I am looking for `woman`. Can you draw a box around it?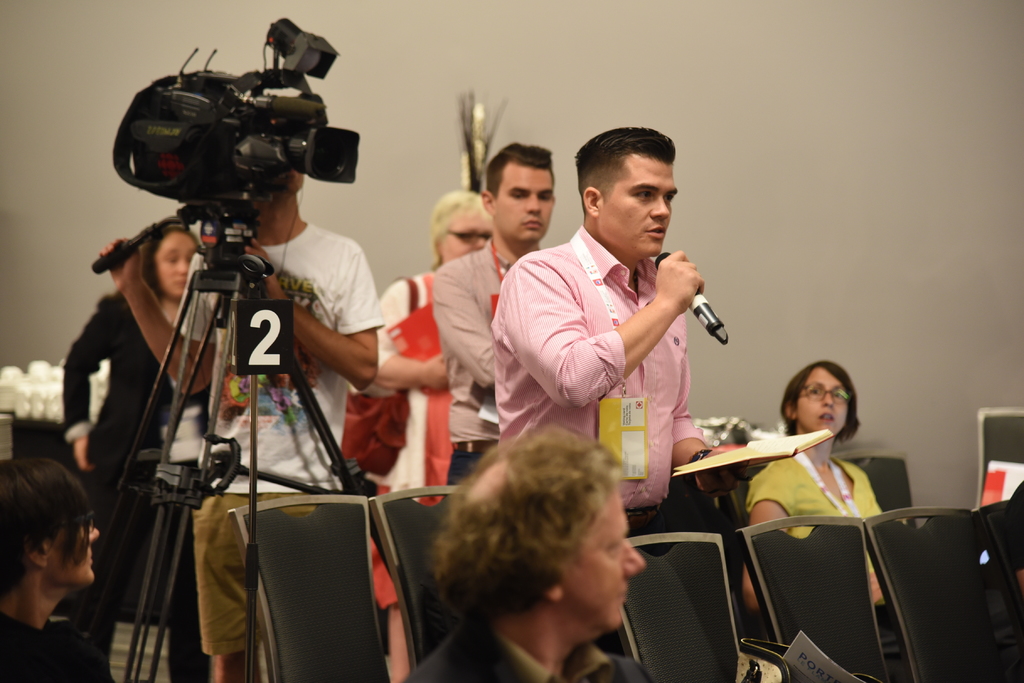
Sure, the bounding box is x1=740, y1=359, x2=1016, y2=682.
